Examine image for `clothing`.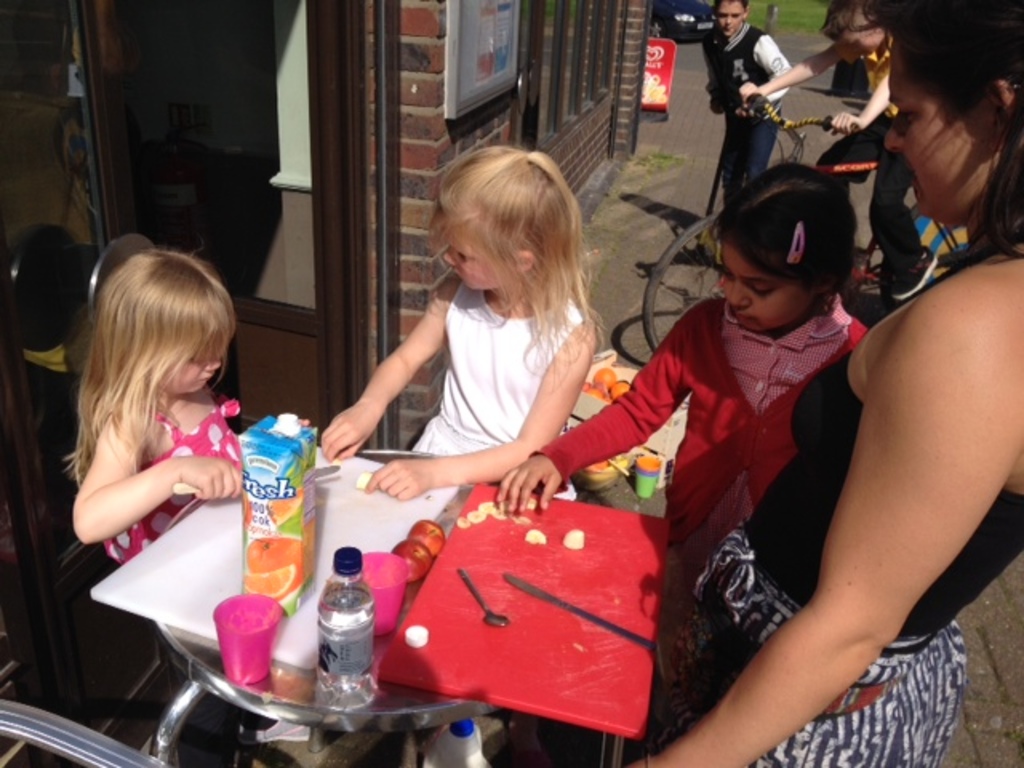
Examination result: 533:294:867:683.
